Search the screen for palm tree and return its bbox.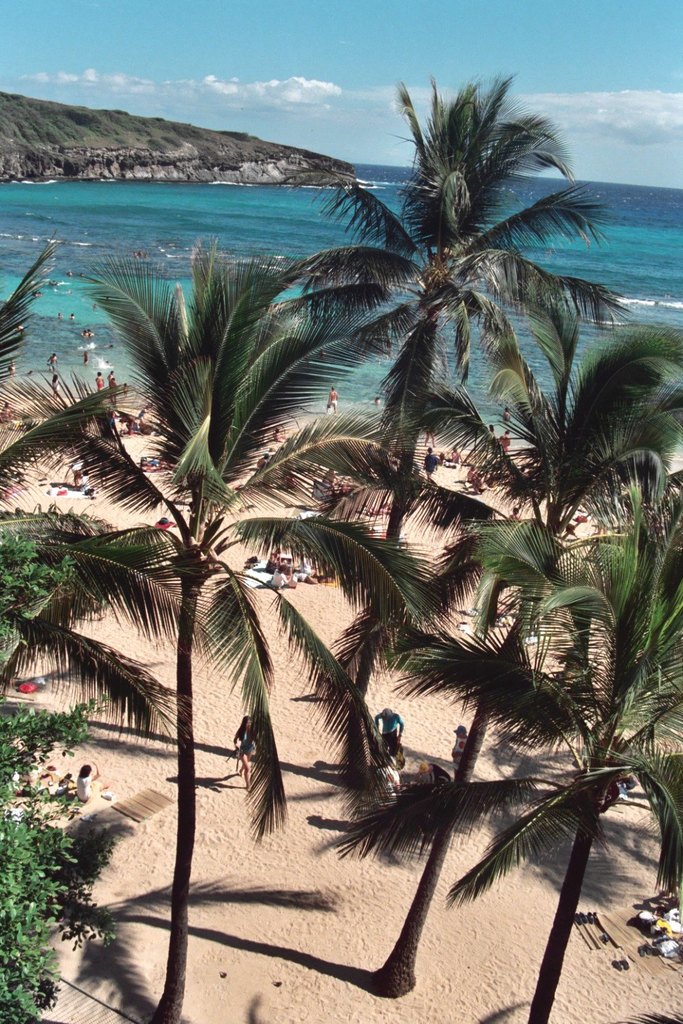
Found: box(277, 65, 633, 785).
